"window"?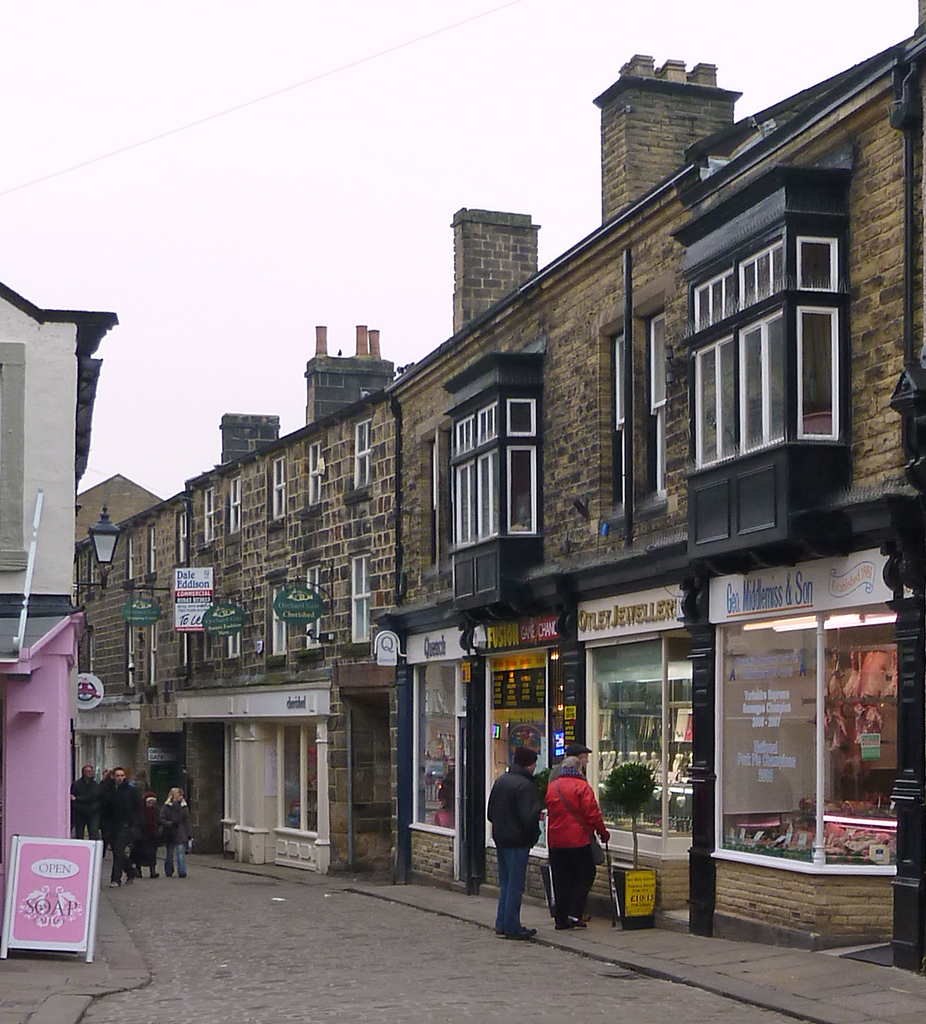
Rect(128, 624, 139, 692)
